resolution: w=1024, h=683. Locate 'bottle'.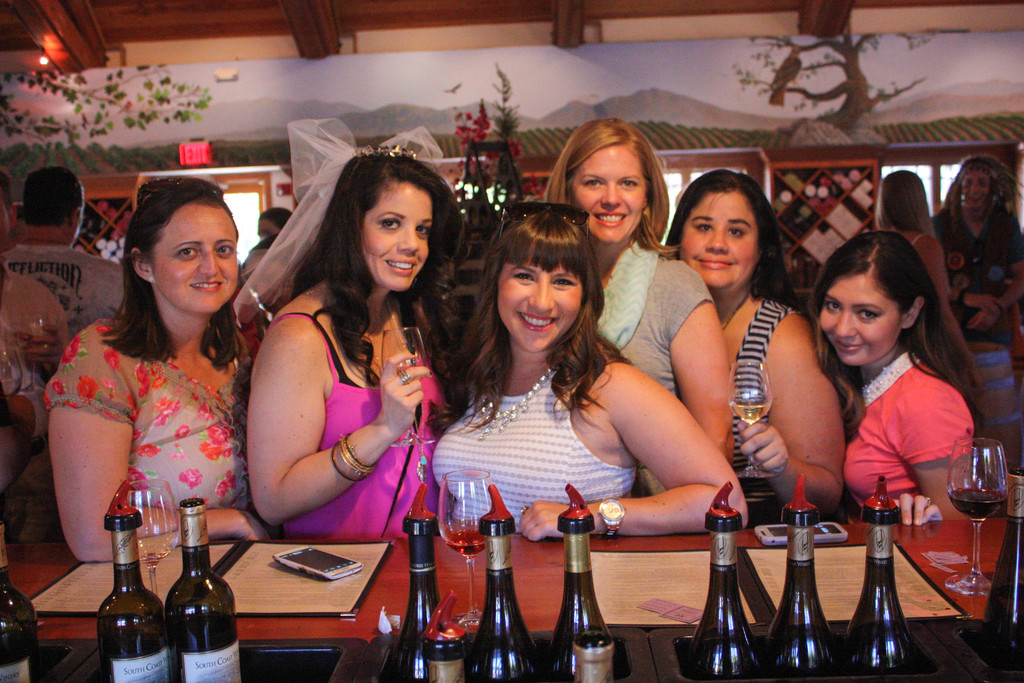
472/480/552/682.
